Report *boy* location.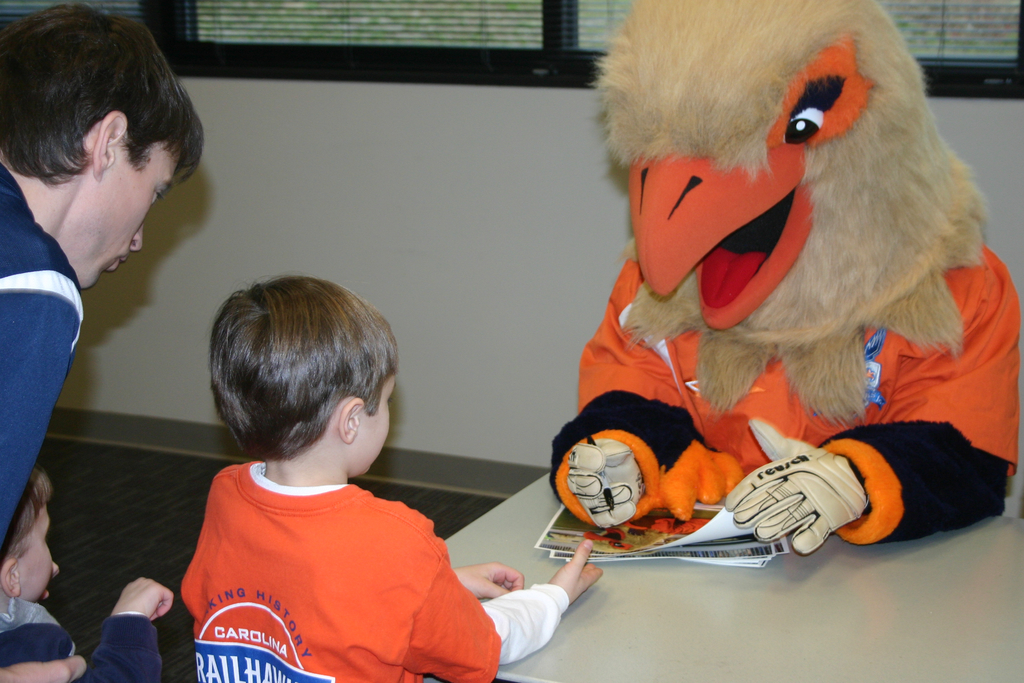
Report: <region>0, 466, 173, 682</region>.
